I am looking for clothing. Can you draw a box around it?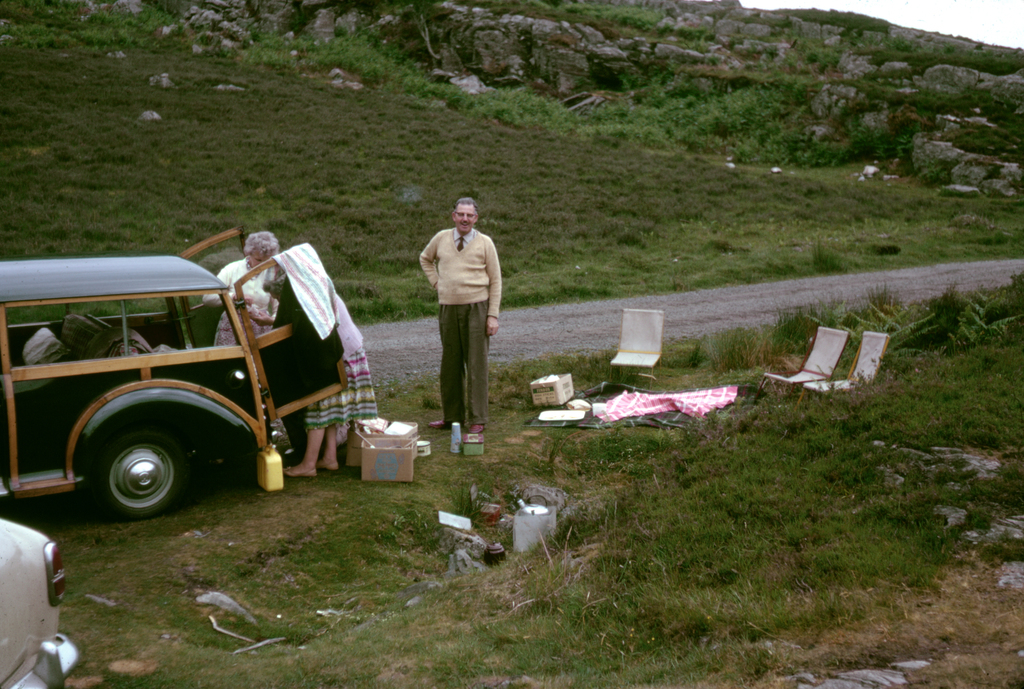
Sure, the bounding box is bbox(303, 291, 387, 430).
